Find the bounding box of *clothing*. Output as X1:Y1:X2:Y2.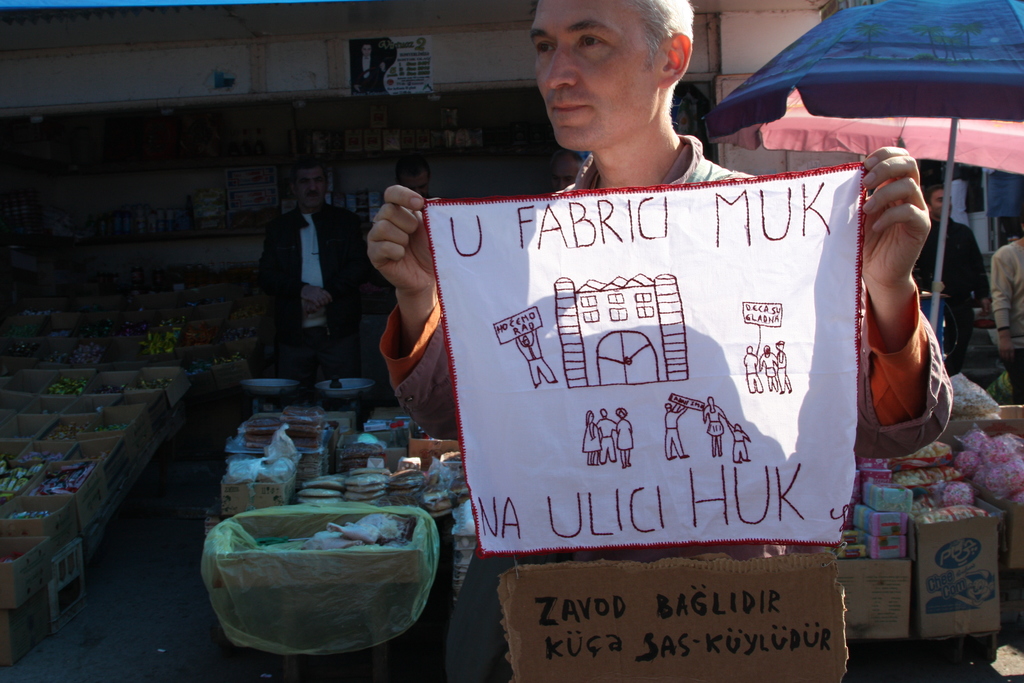
368:129:953:682.
